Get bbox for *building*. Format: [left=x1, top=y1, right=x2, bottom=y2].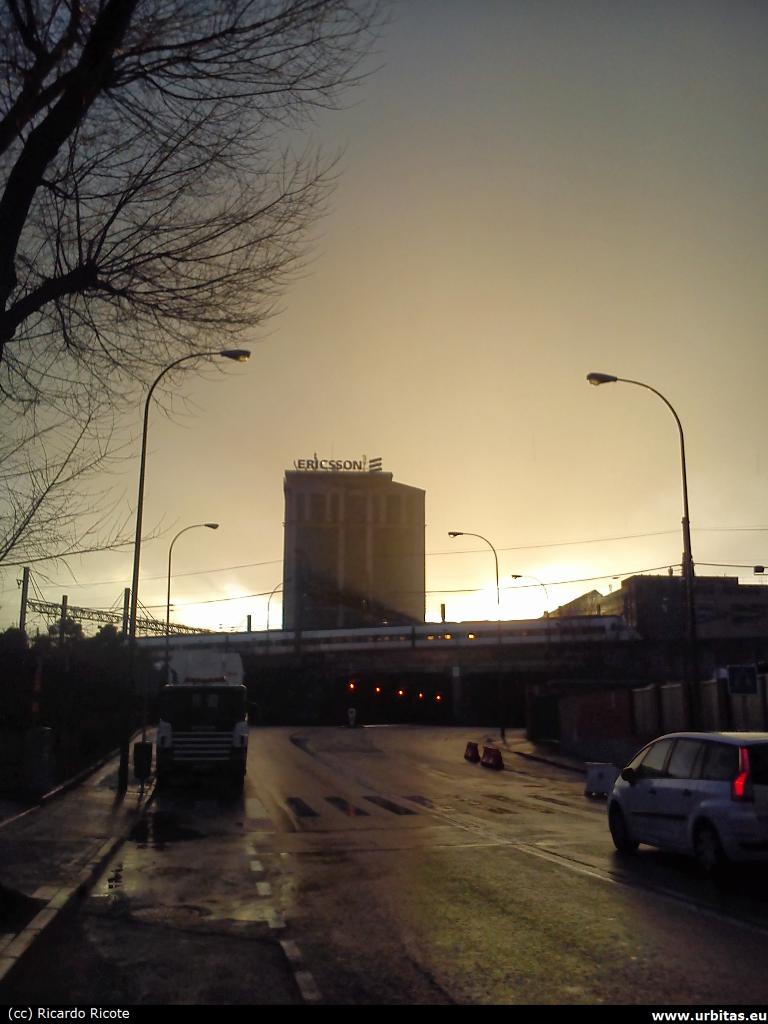
[left=283, top=447, right=426, bottom=630].
